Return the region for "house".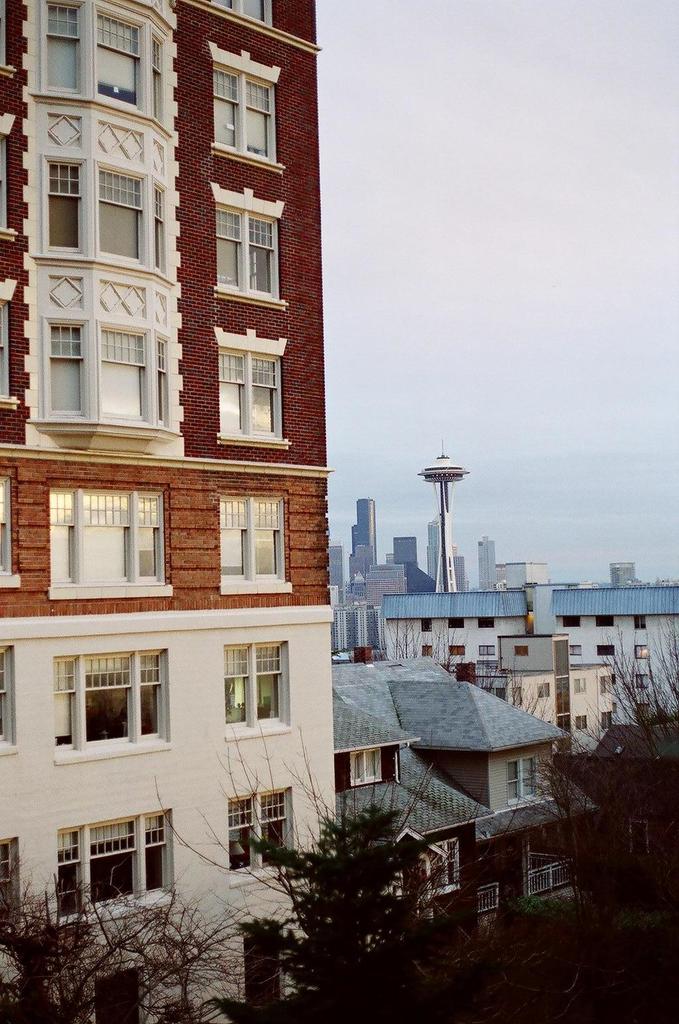
pyautogui.locateOnScreen(551, 587, 678, 724).
